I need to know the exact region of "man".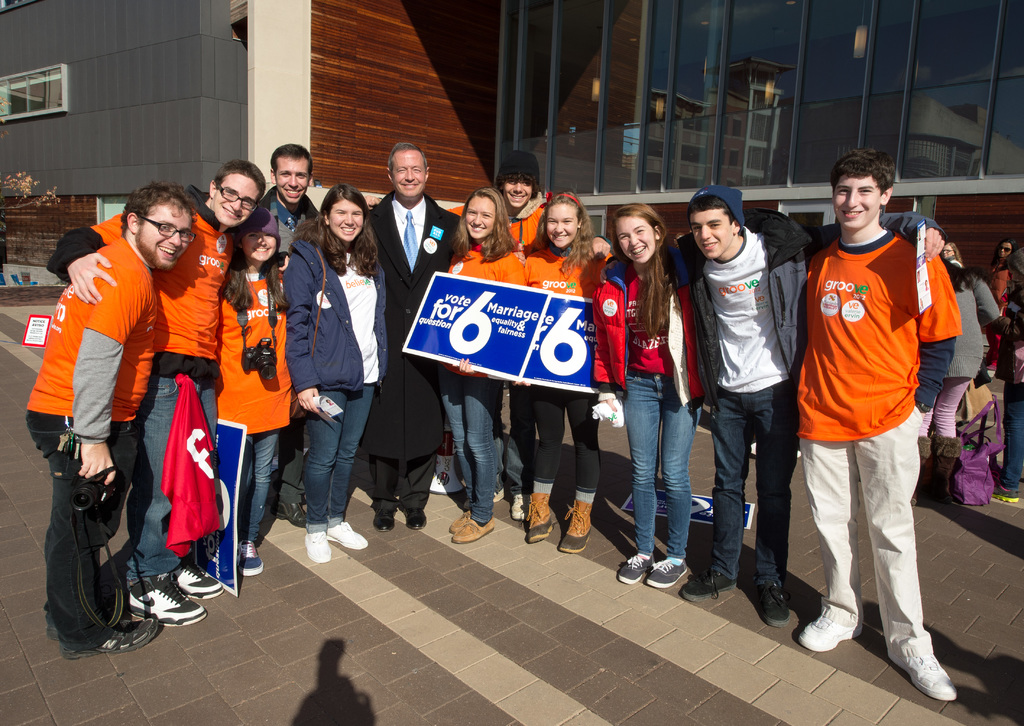
Region: 678:190:950:606.
